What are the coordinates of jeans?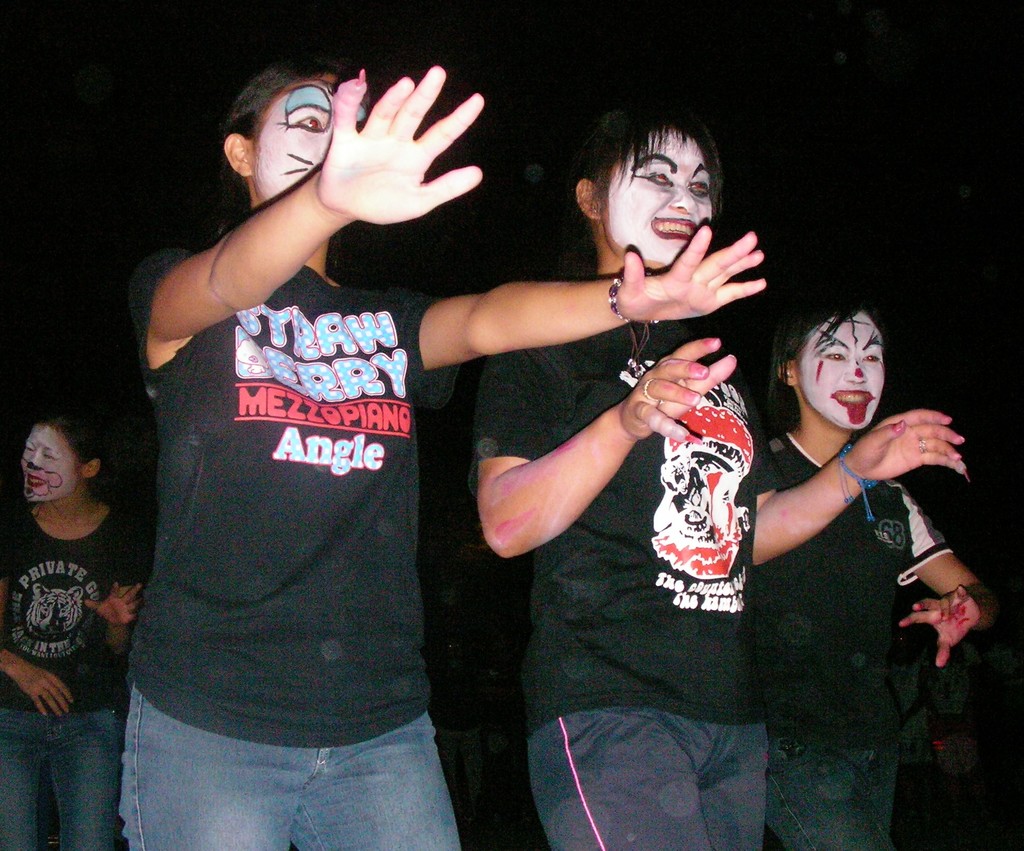
bbox(764, 733, 897, 848).
